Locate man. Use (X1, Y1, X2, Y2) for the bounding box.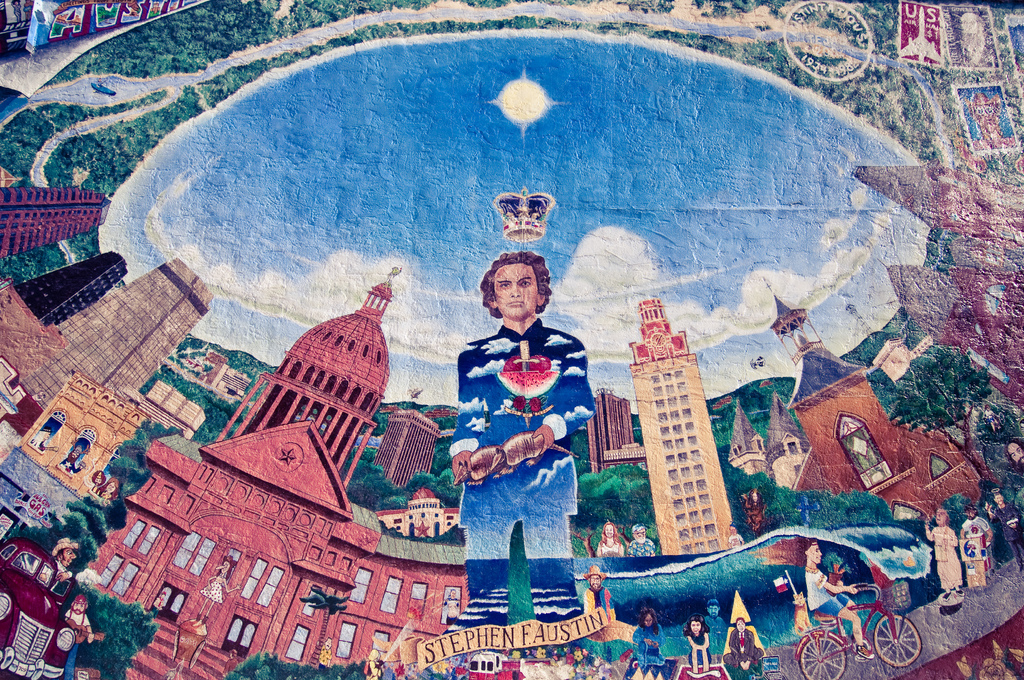
(721, 618, 766, 670).
